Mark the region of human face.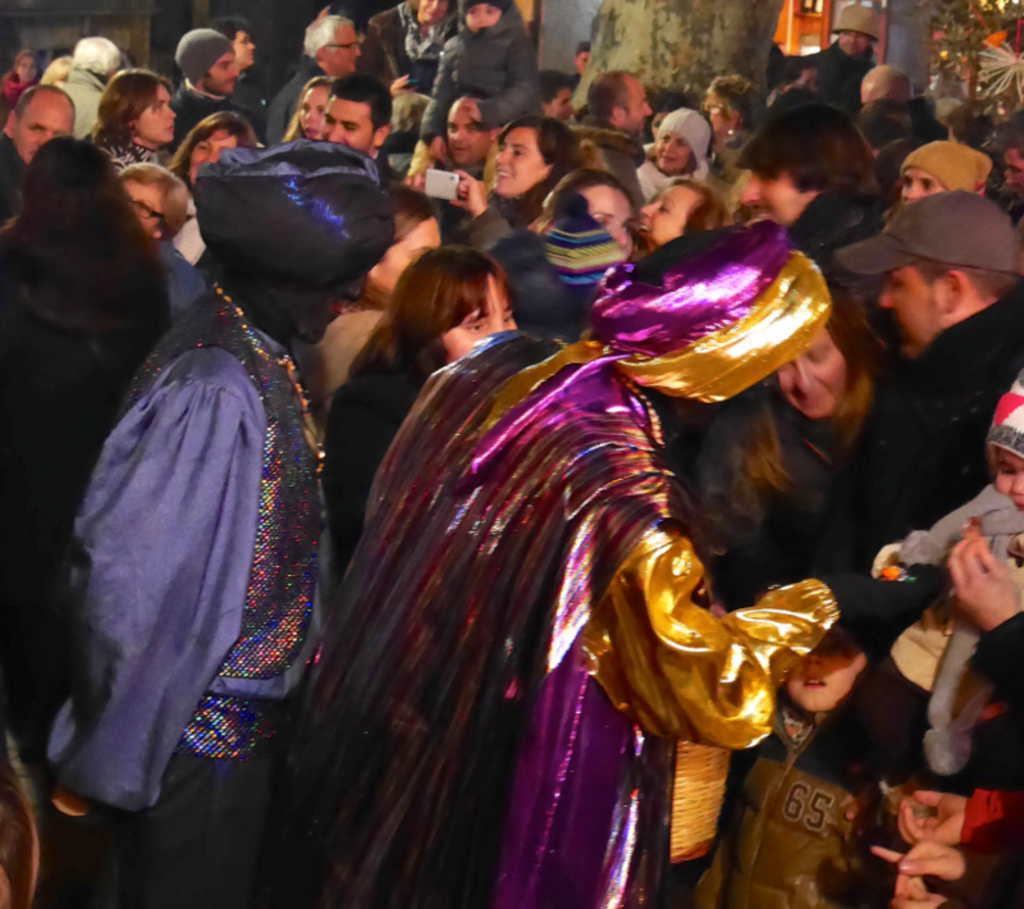
Region: bbox=(131, 86, 180, 145).
